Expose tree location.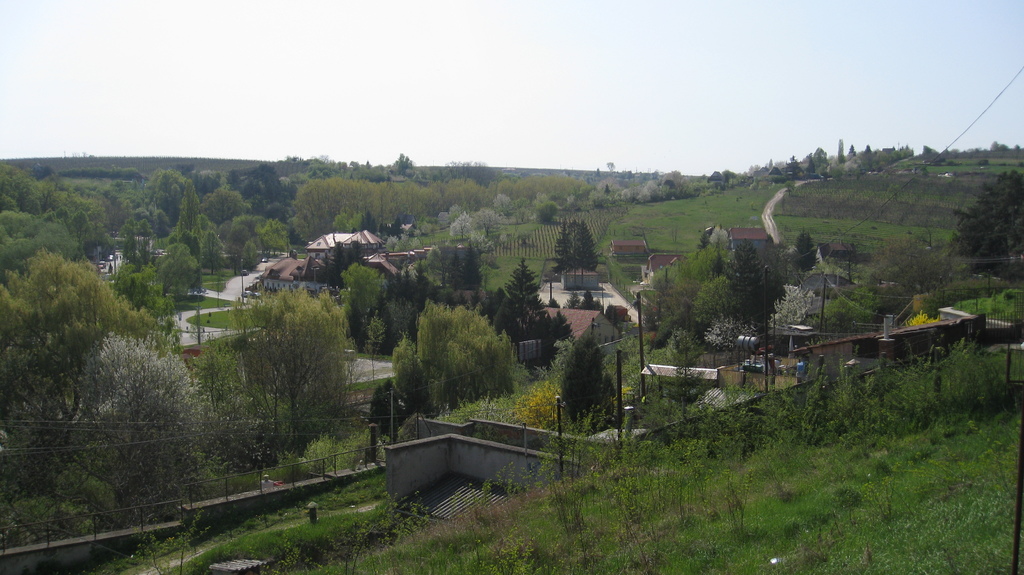
Exposed at x1=0 y1=248 x2=163 y2=433.
